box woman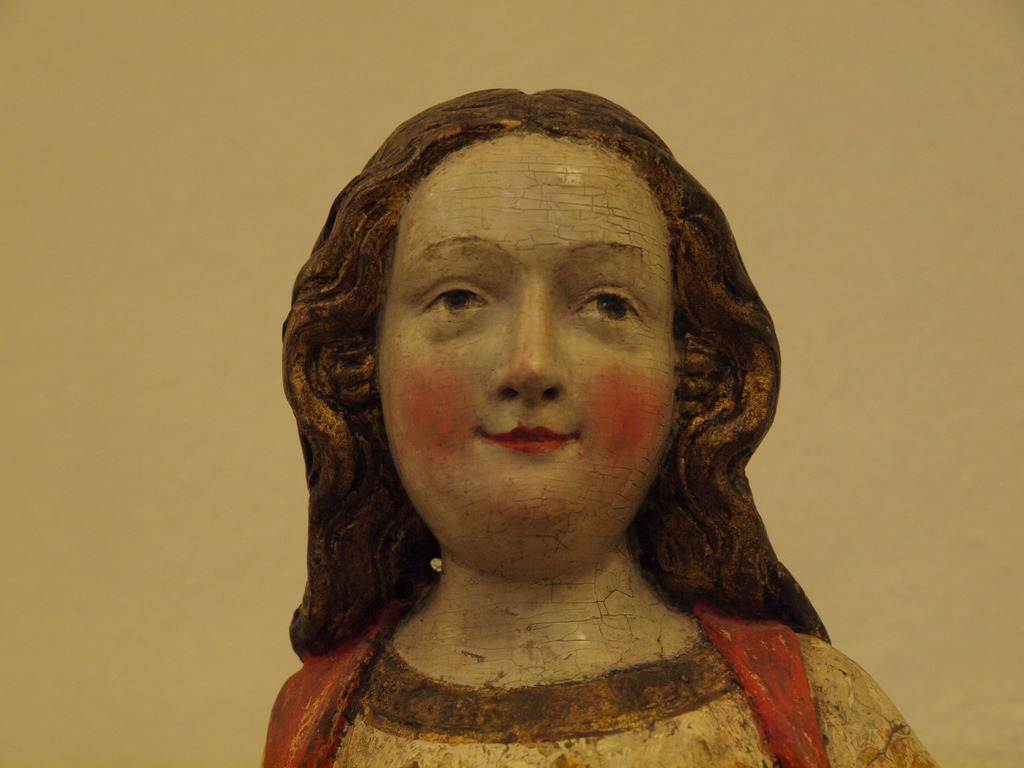
[x1=230, y1=95, x2=900, y2=742]
